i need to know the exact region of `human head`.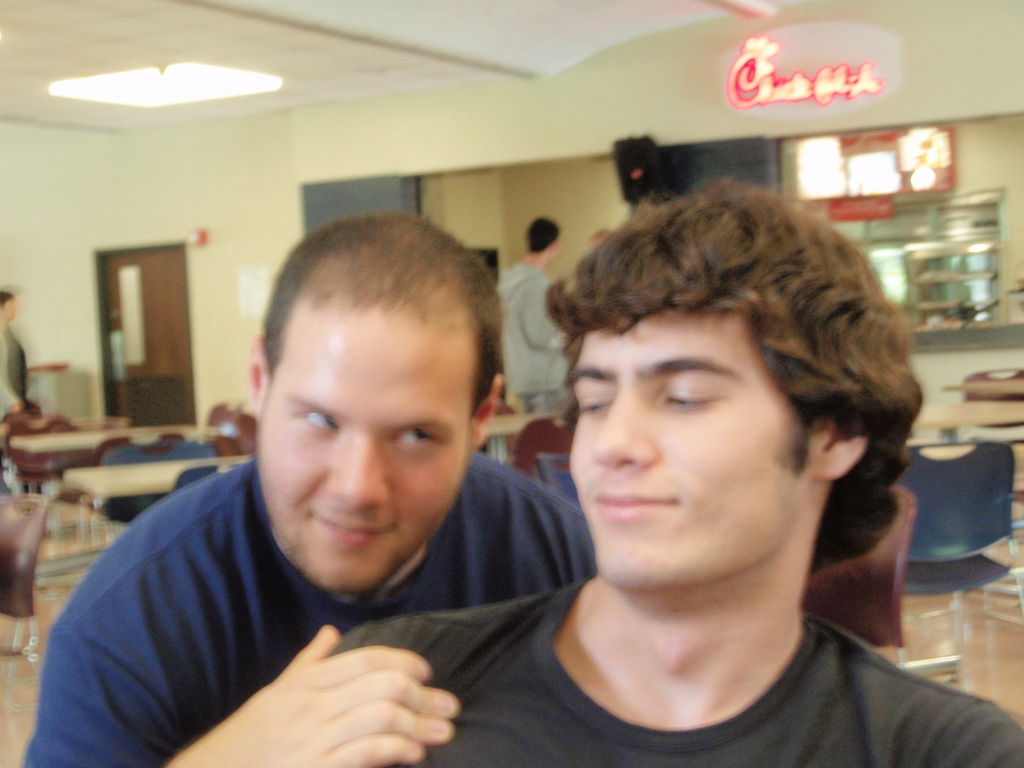
Region: <bbox>546, 175, 922, 591</bbox>.
